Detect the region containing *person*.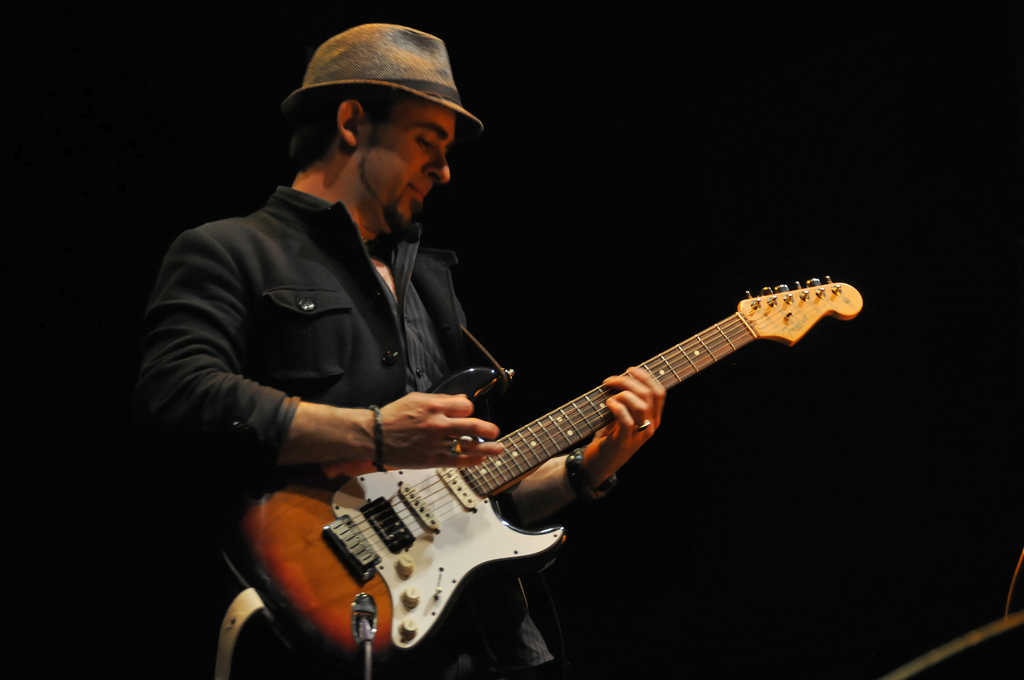
<region>137, 33, 553, 622</region>.
